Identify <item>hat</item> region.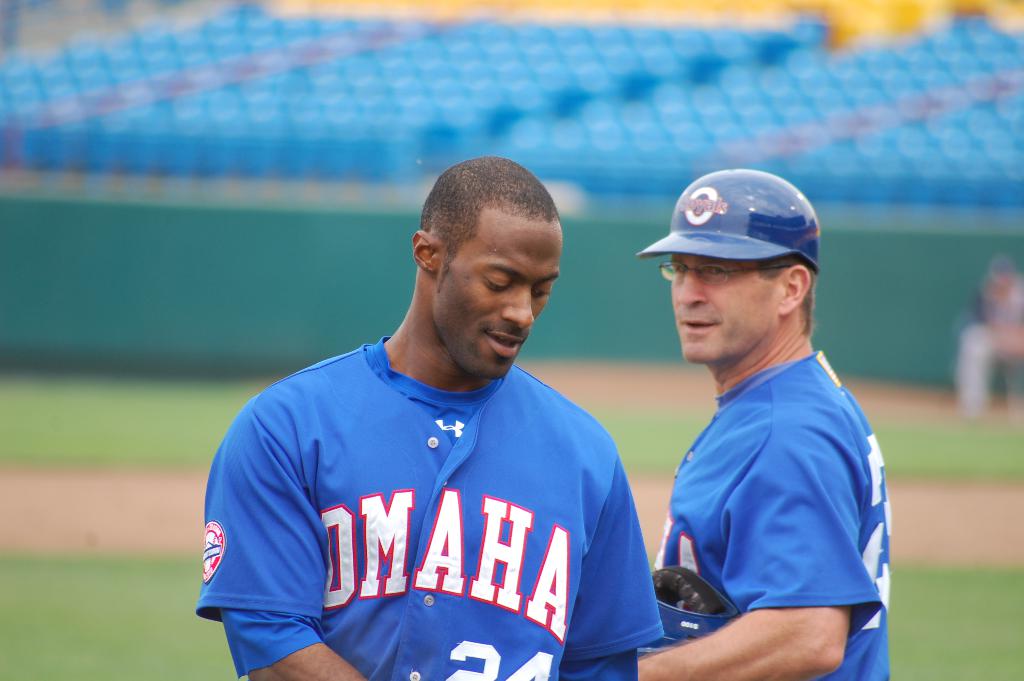
Region: (left=637, top=166, right=824, bottom=275).
